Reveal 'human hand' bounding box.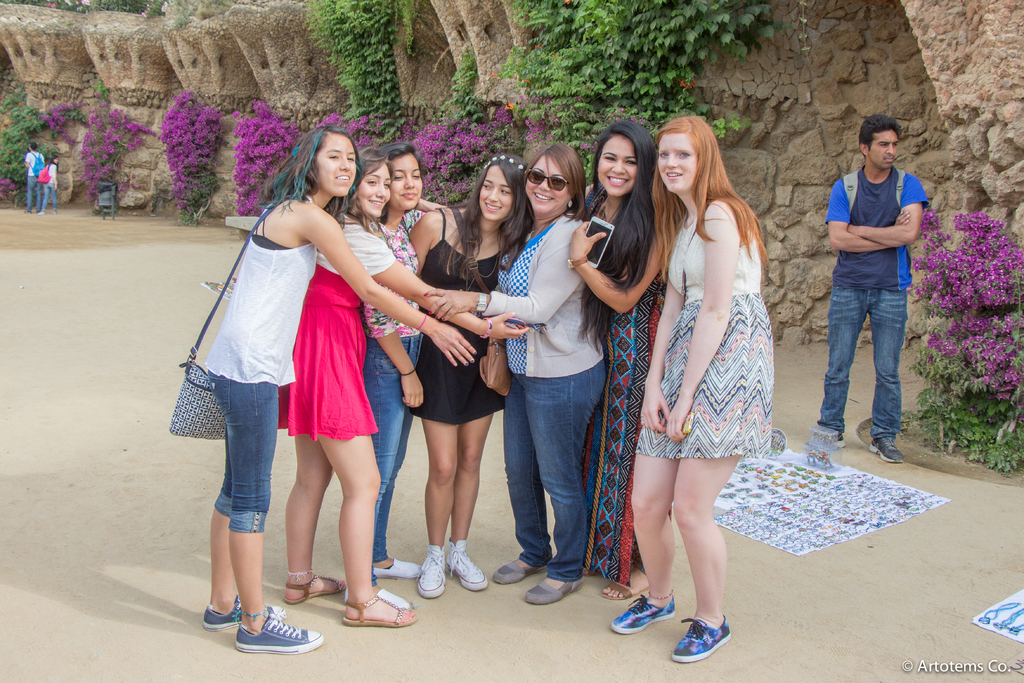
Revealed: bbox=(639, 384, 670, 434).
